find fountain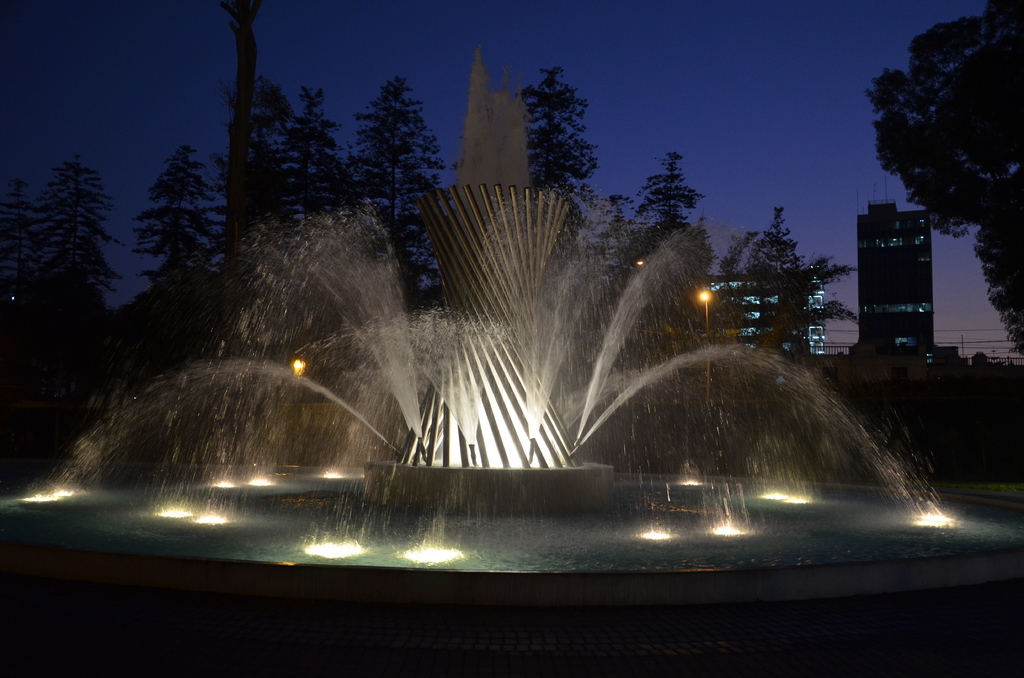
bbox(2, 49, 1022, 613)
